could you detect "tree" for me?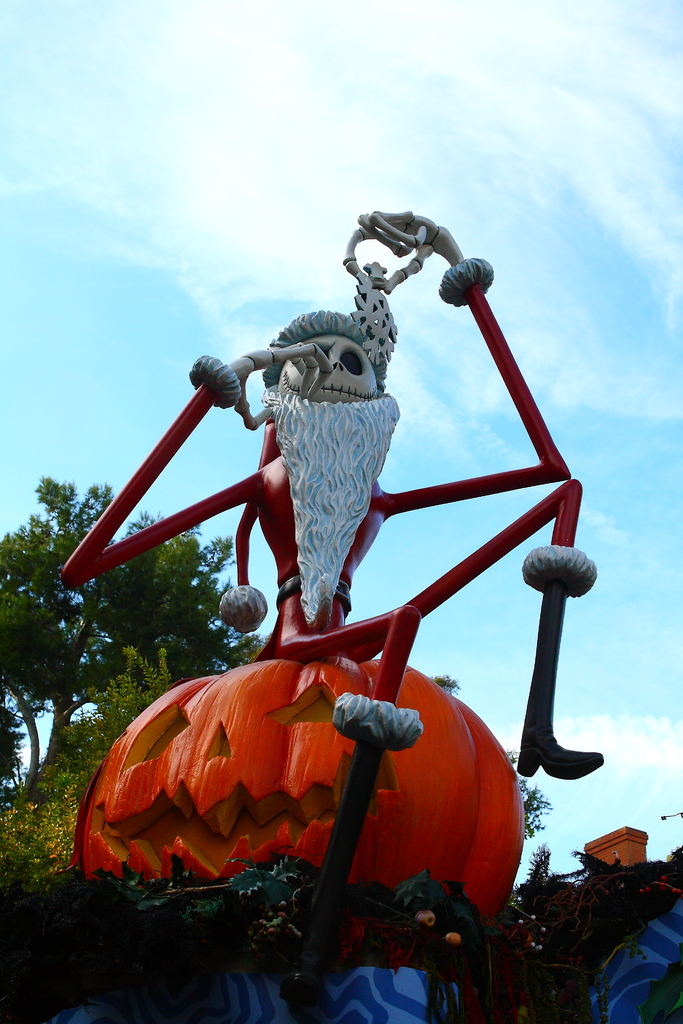
Detection result: BBox(0, 468, 260, 812).
